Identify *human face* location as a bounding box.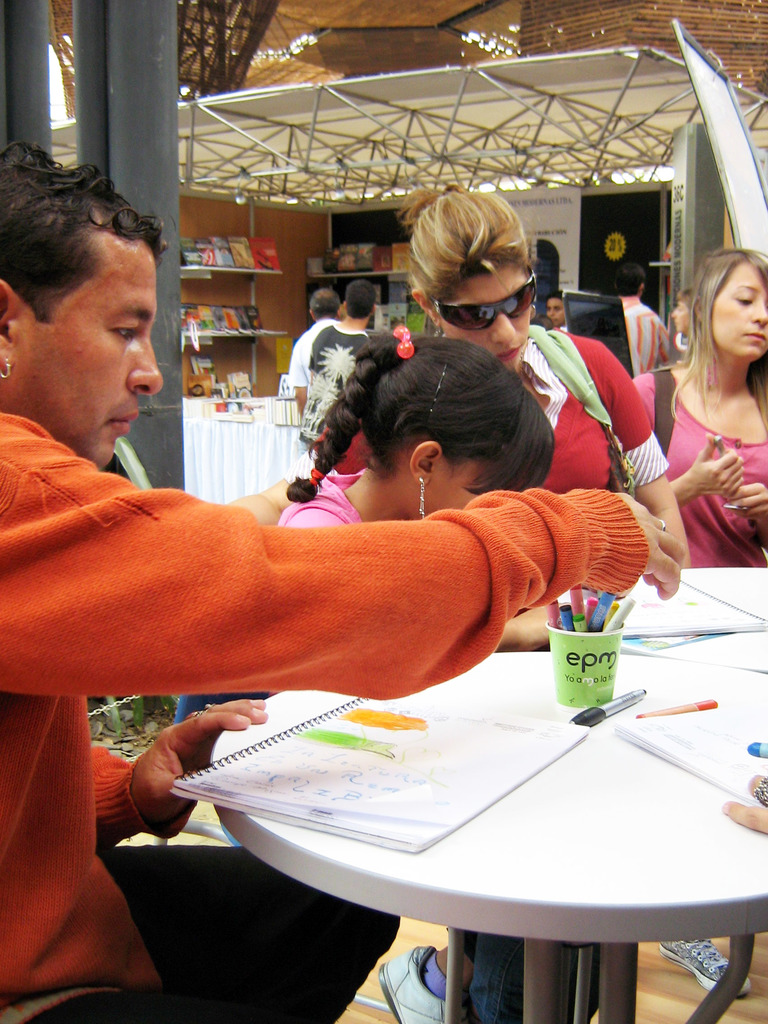
(left=668, top=297, right=694, bottom=332).
